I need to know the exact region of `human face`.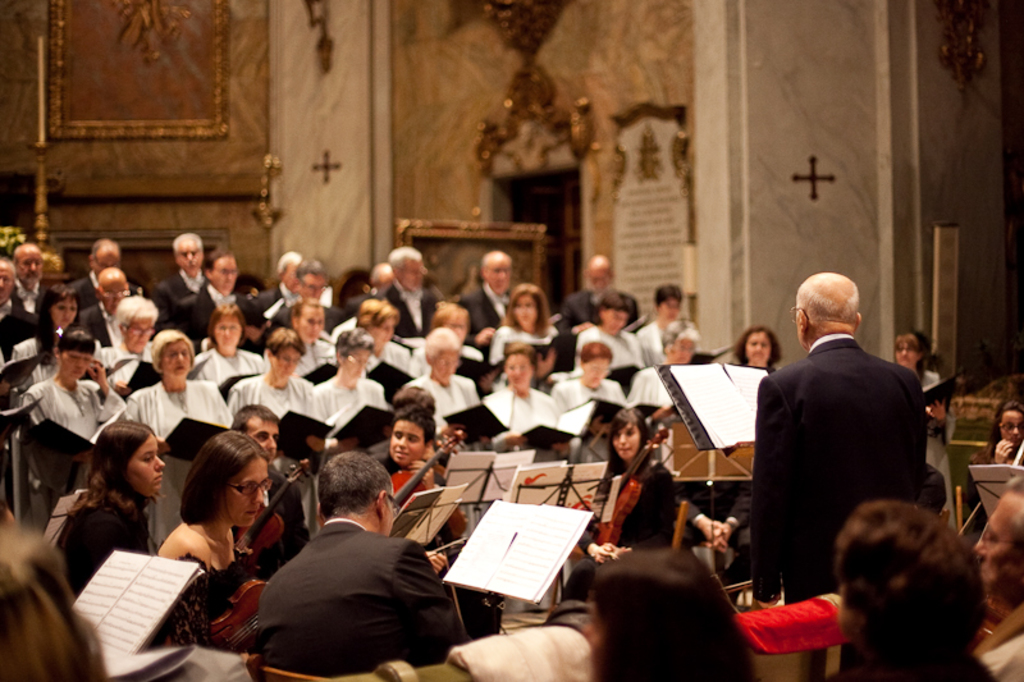
Region: {"left": 654, "top": 302, "right": 680, "bottom": 324}.
